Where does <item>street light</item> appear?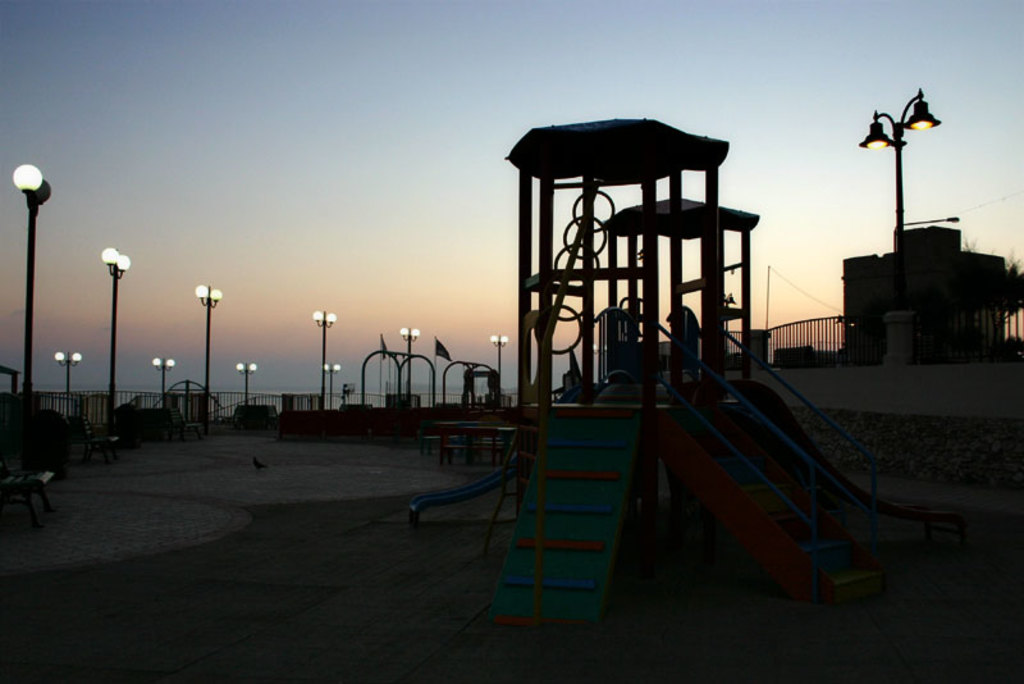
Appears at box=[310, 307, 338, 412].
